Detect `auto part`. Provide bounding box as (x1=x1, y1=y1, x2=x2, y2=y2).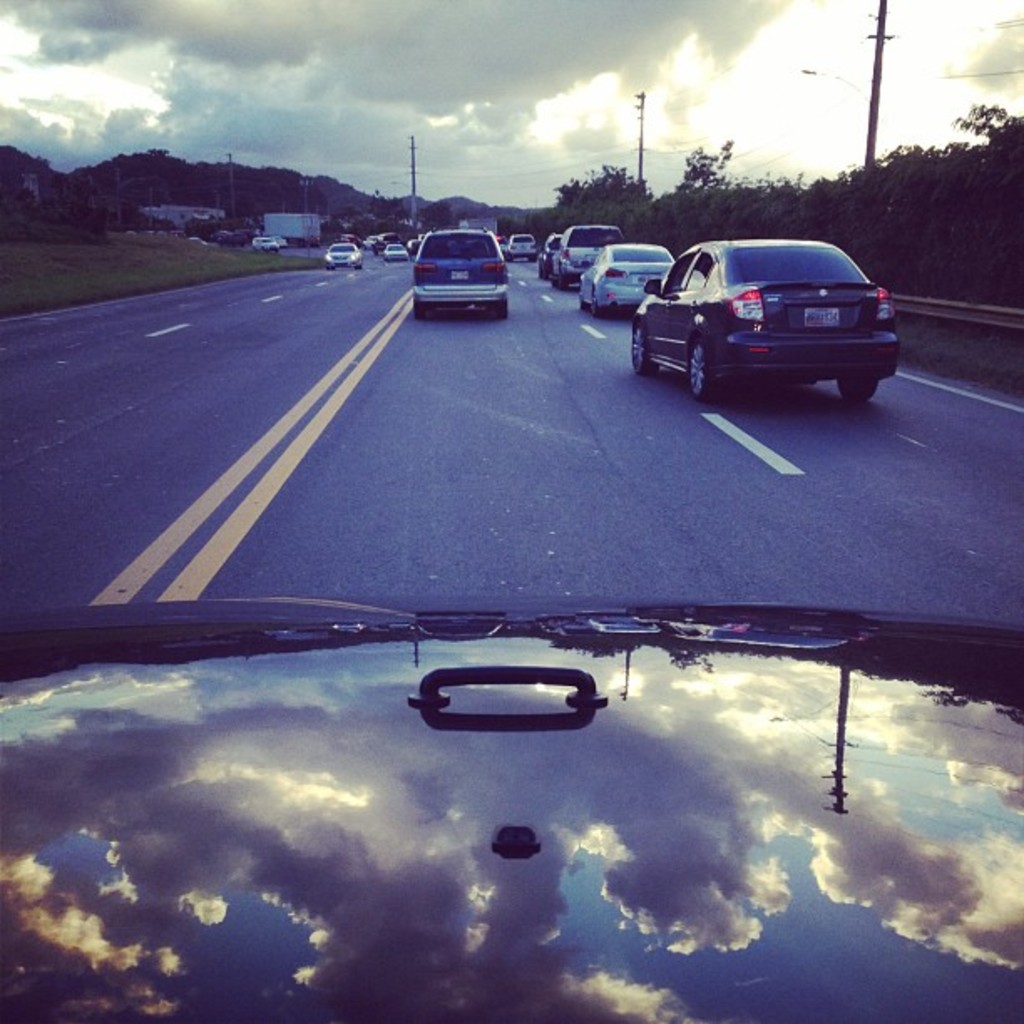
(x1=392, y1=654, x2=627, y2=733).
